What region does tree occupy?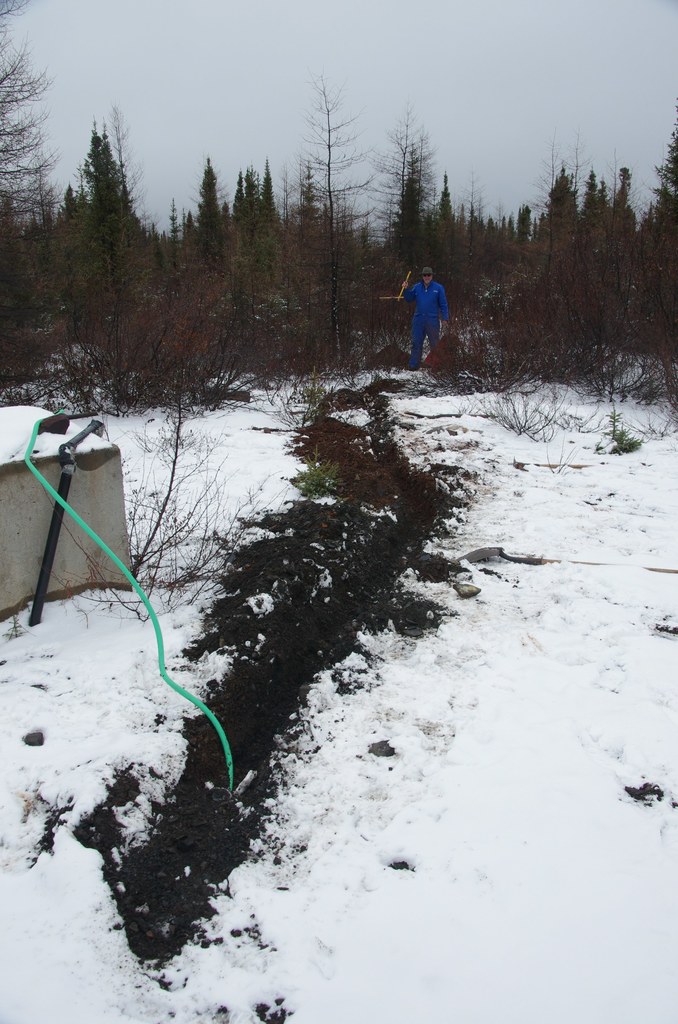
{"left": 363, "top": 92, "right": 431, "bottom": 289}.
